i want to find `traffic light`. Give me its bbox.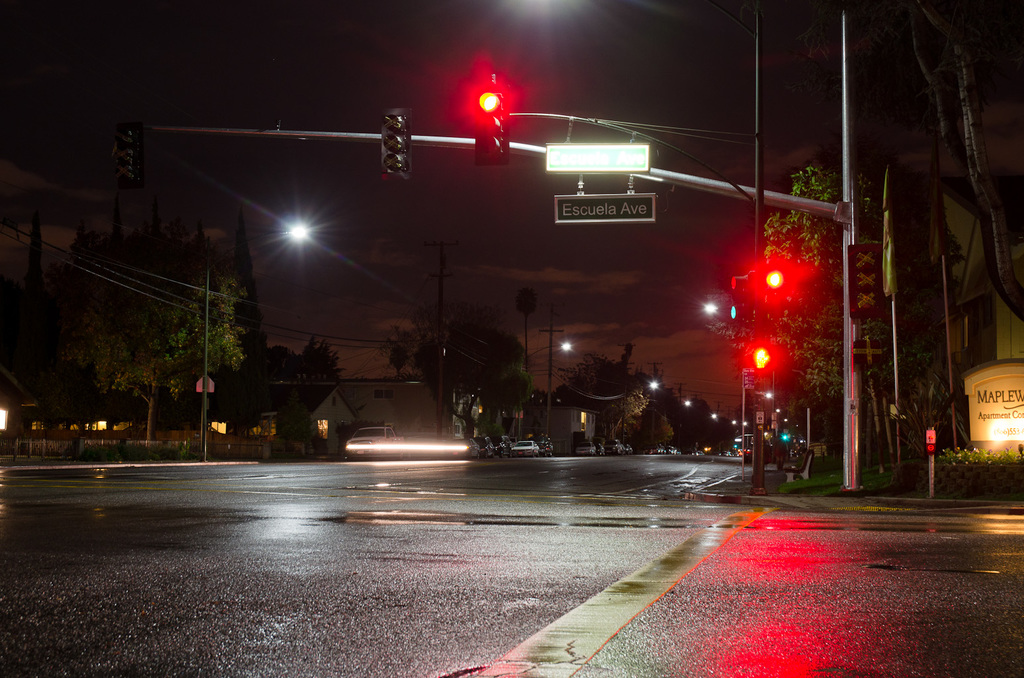
{"left": 781, "top": 433, "right": 790, "bottom": 442}.
